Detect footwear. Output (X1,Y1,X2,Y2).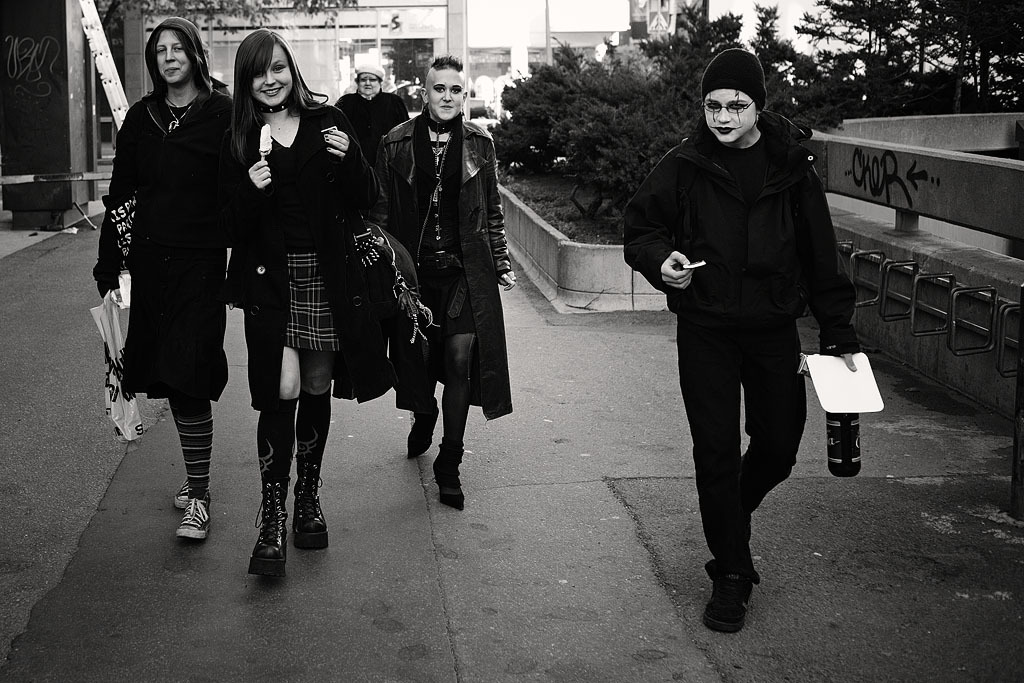
(288,455,333,548).
